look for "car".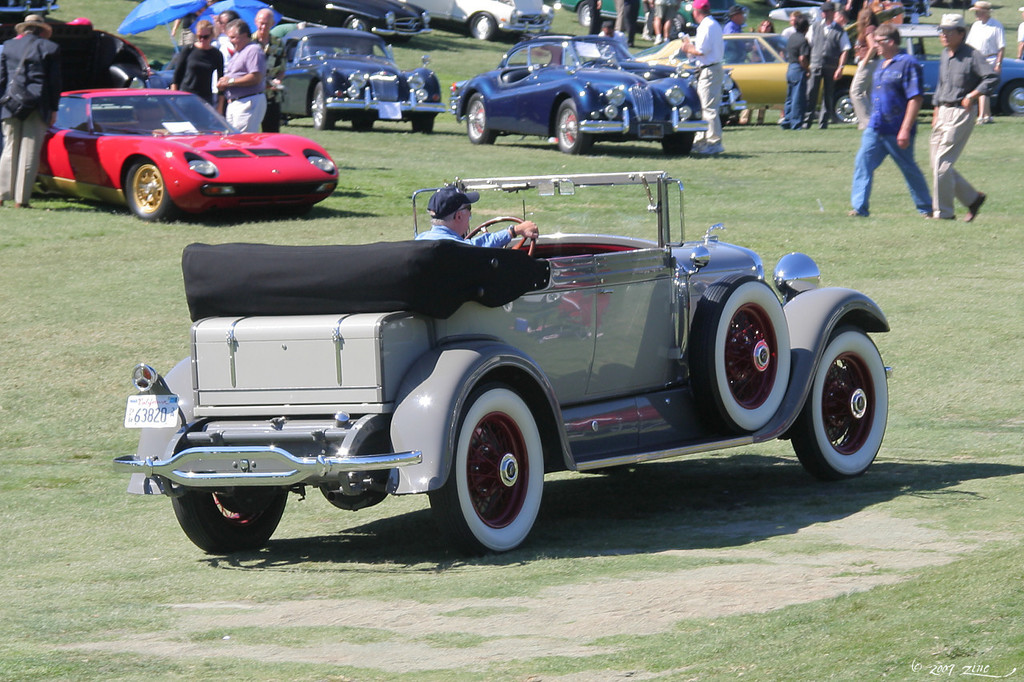
Found: detection(450, 34, 712, 151).
